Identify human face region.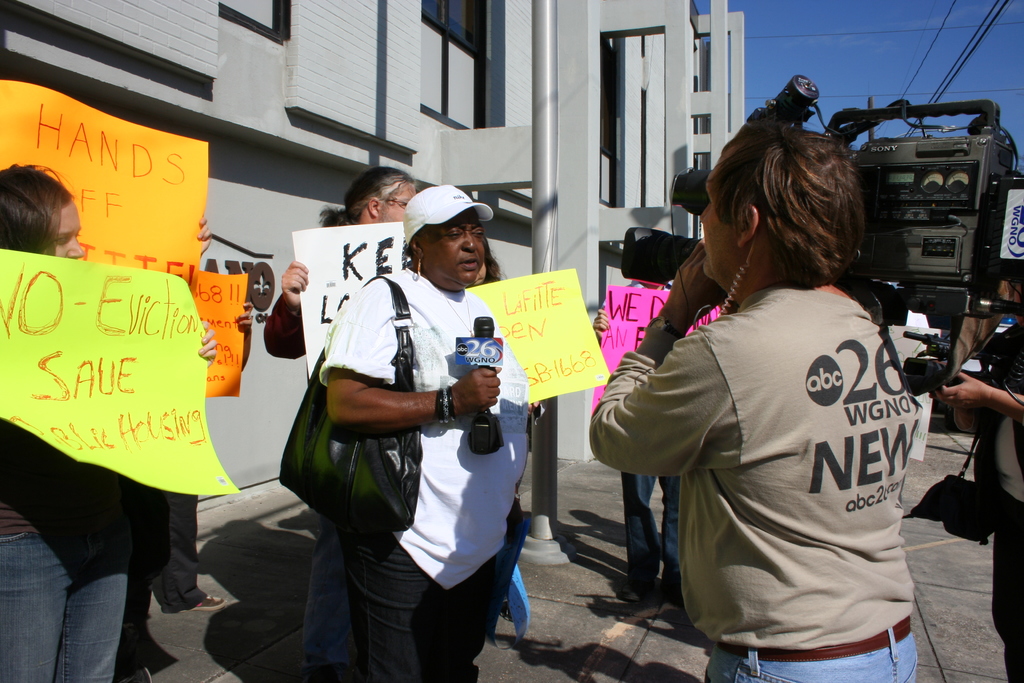
Region: locate(701, 165, 743, 279).
